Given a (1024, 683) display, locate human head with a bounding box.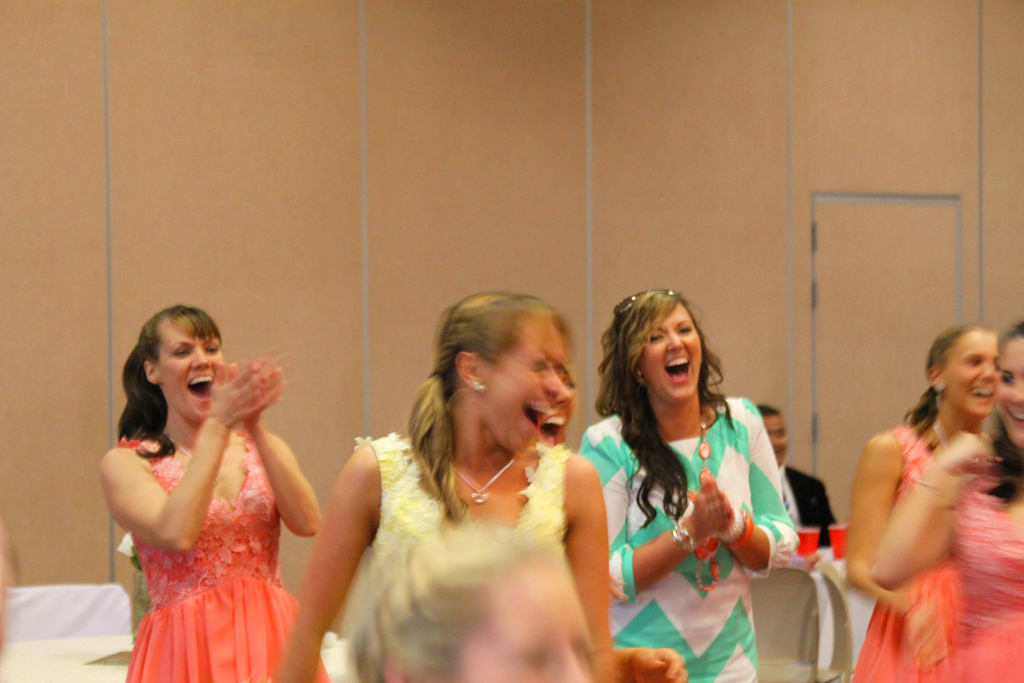
Located: 925,323,1001,420.
